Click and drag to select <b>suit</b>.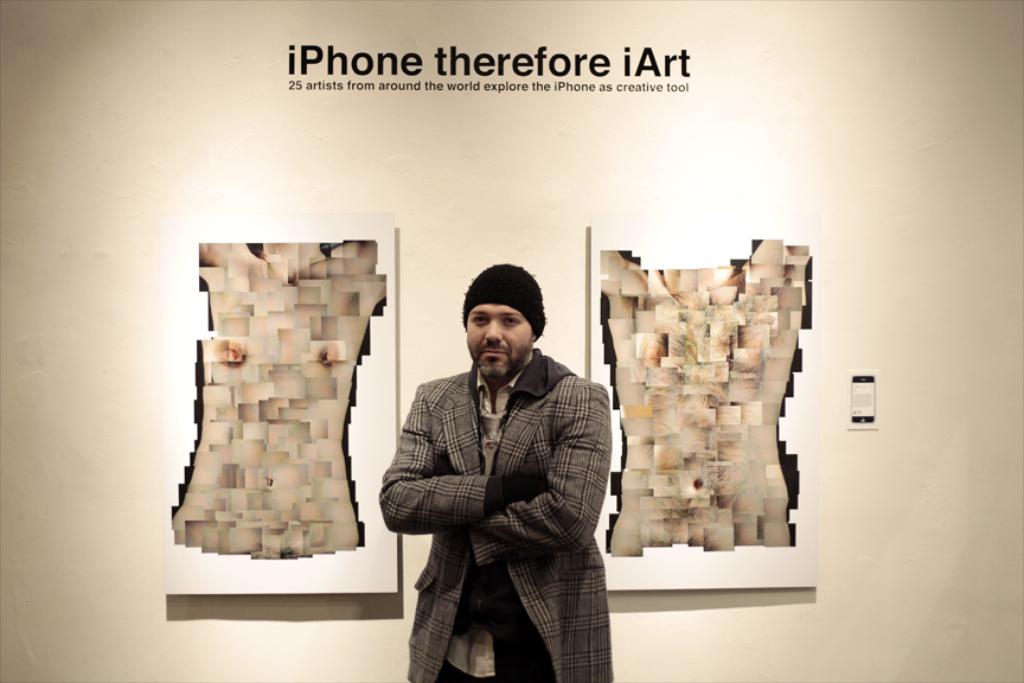
Selection: select_region(378, 321, 628, 665).
